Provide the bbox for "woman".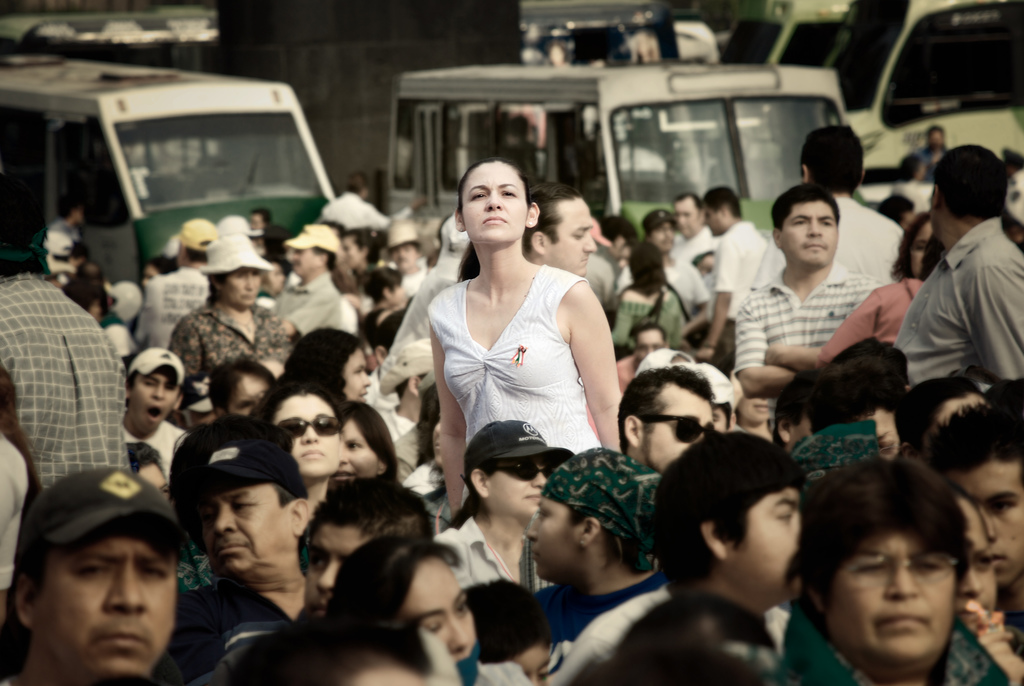
box(242, 377, 340, 516).
